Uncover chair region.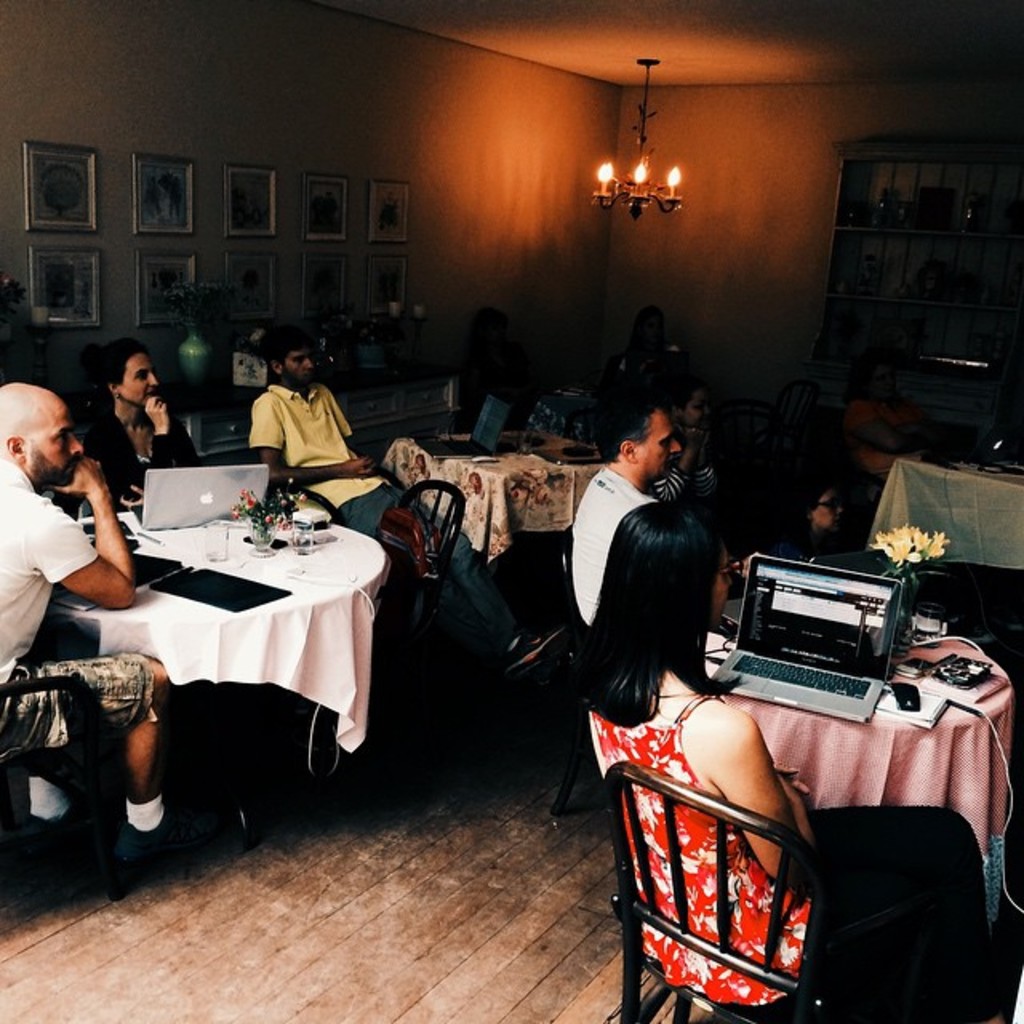
Uncovered: Rect(389, 477, 466, 717).
